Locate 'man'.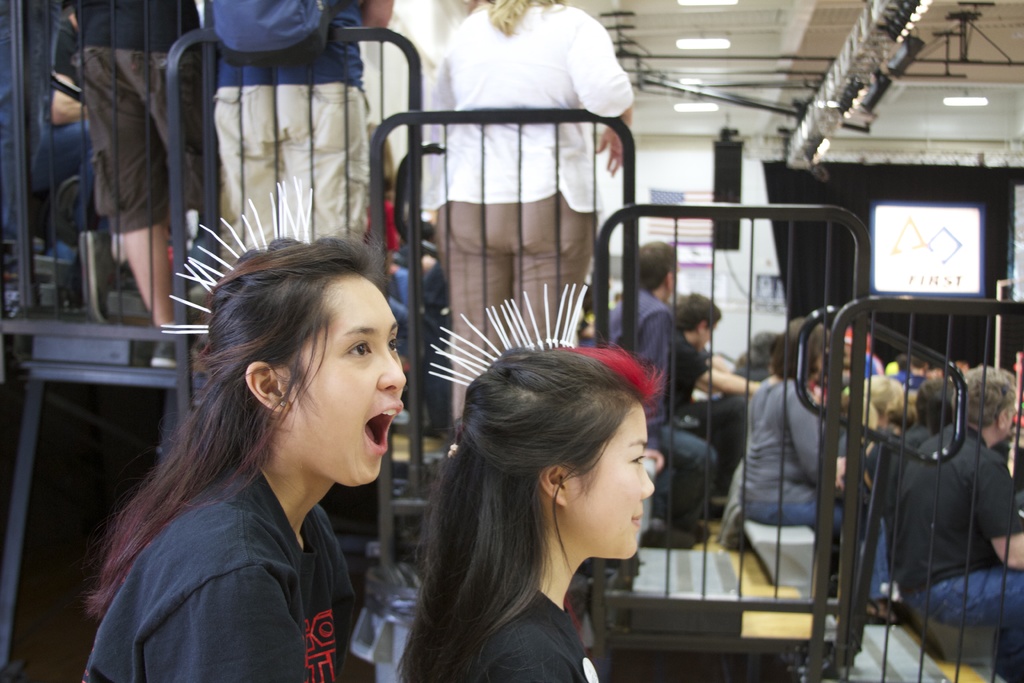
Bounding box: {"left": 72, "top": 0, "right": 209, "bottom": 370}.
